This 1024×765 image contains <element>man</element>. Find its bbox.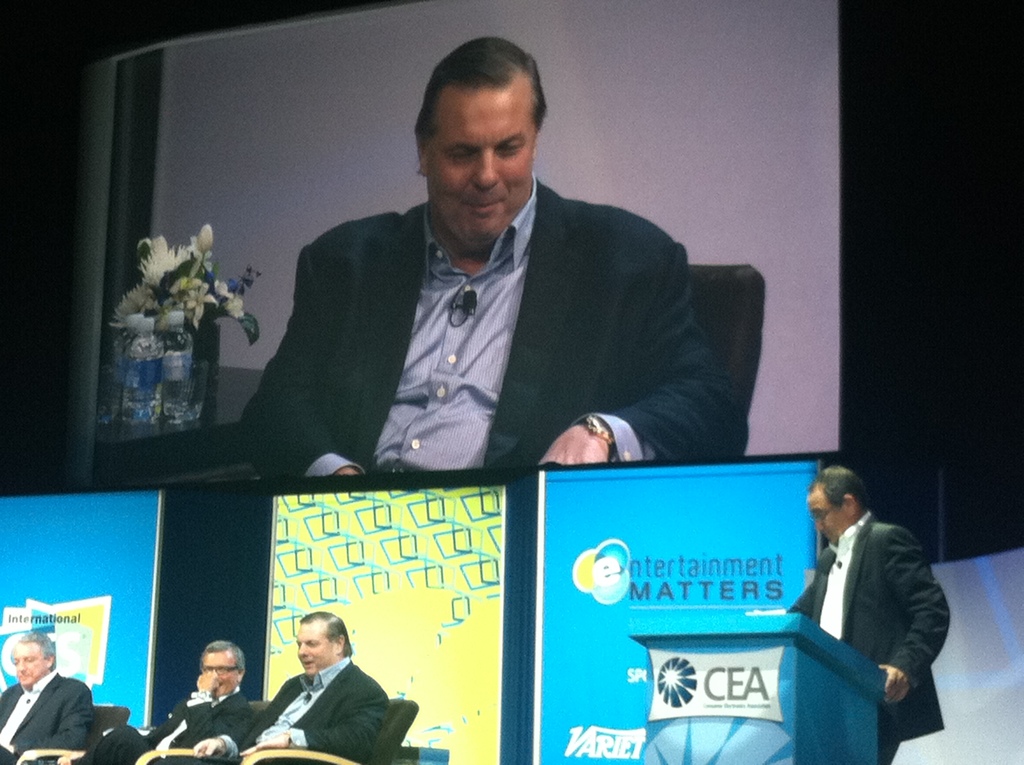
[x1=788, y1=464, x2=959, y2=763].
